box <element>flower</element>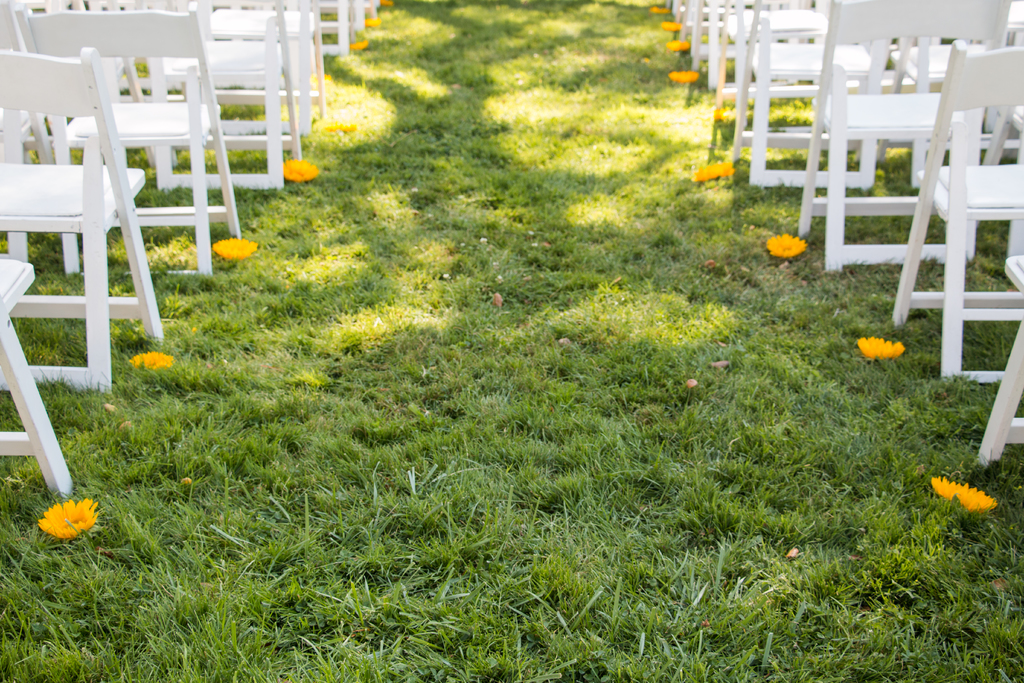
34, 499, 102, 542
